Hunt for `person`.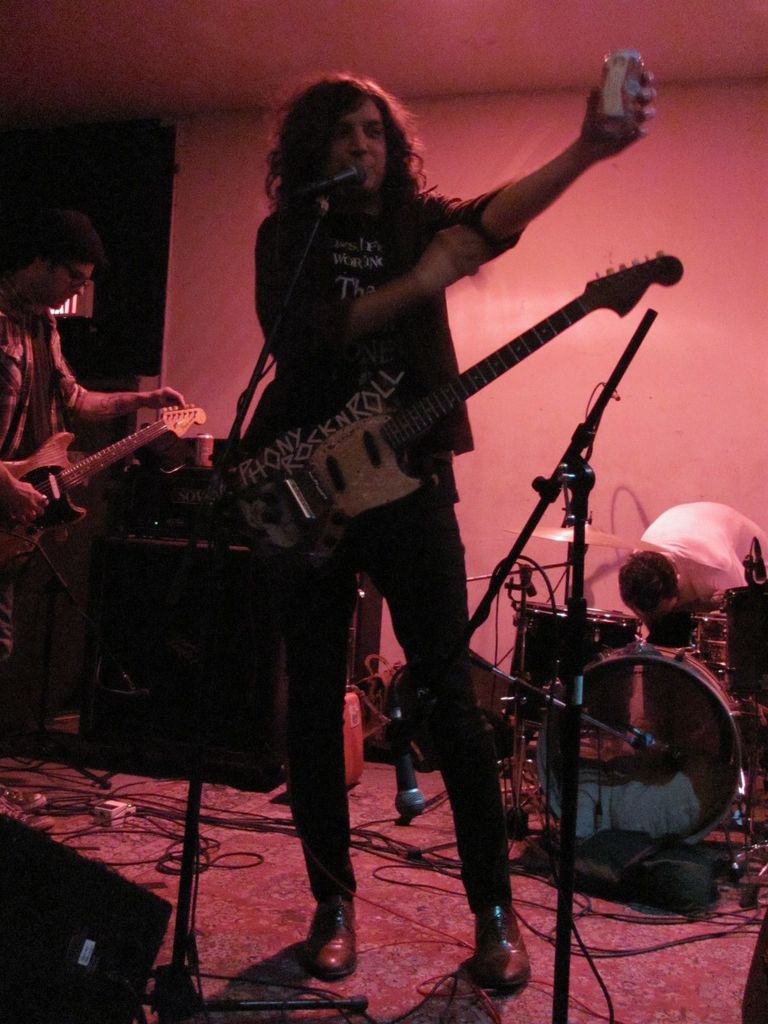
Hunted down at bbox=[613, 500, 767, 729].
